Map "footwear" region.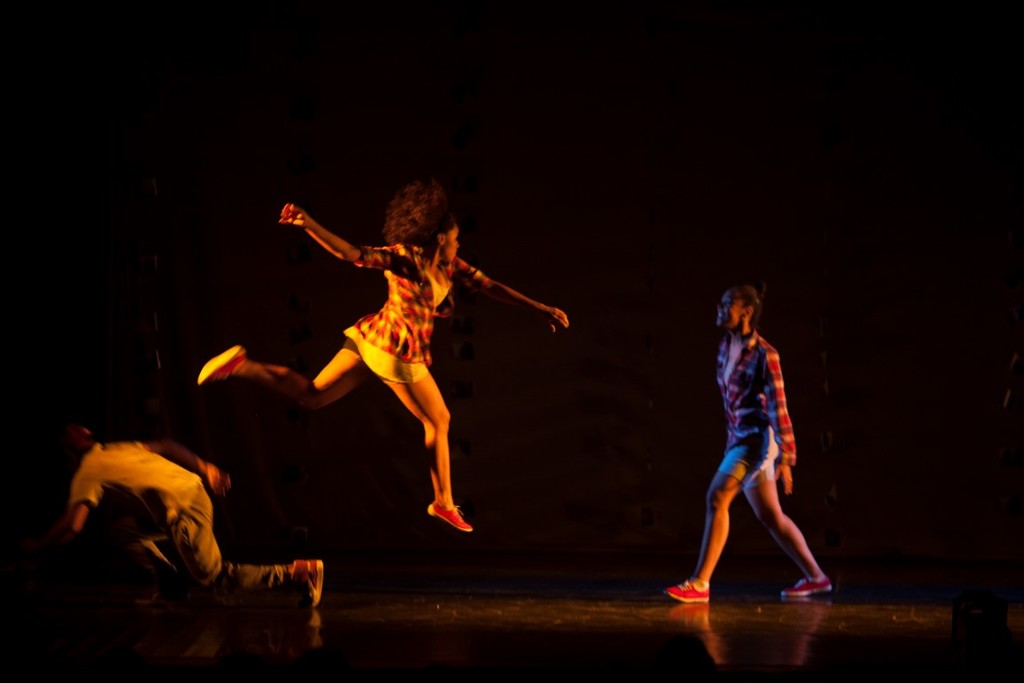
Mapped to {"x1": 280, "y1": 560, "x2": 321, "y2": 613}.
